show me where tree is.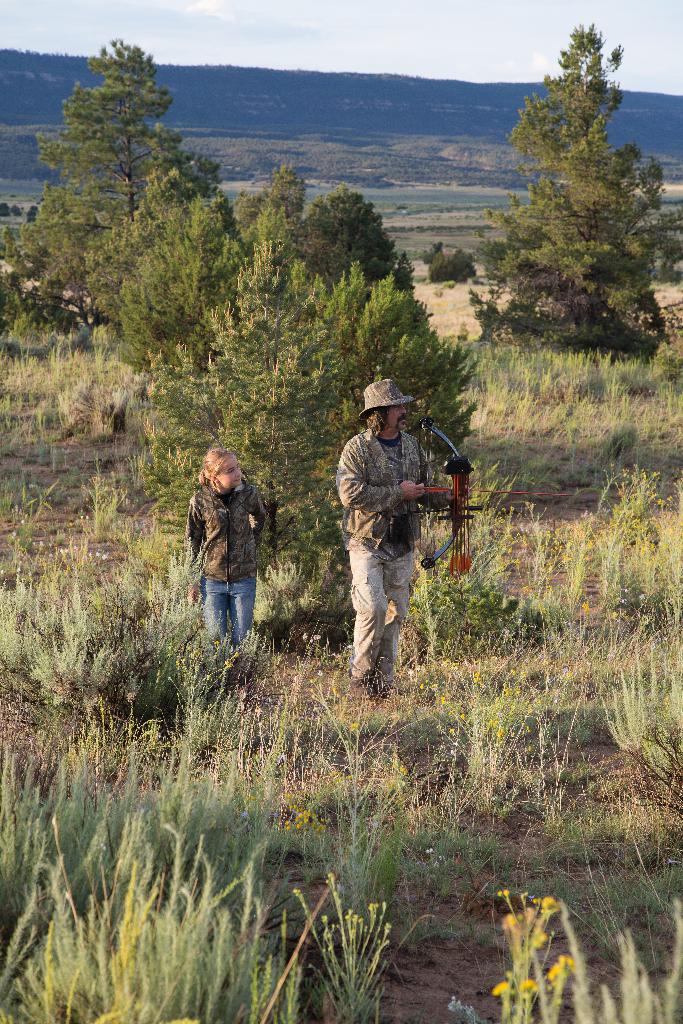
tree is at l=29, t=35, r=190, b=324.
